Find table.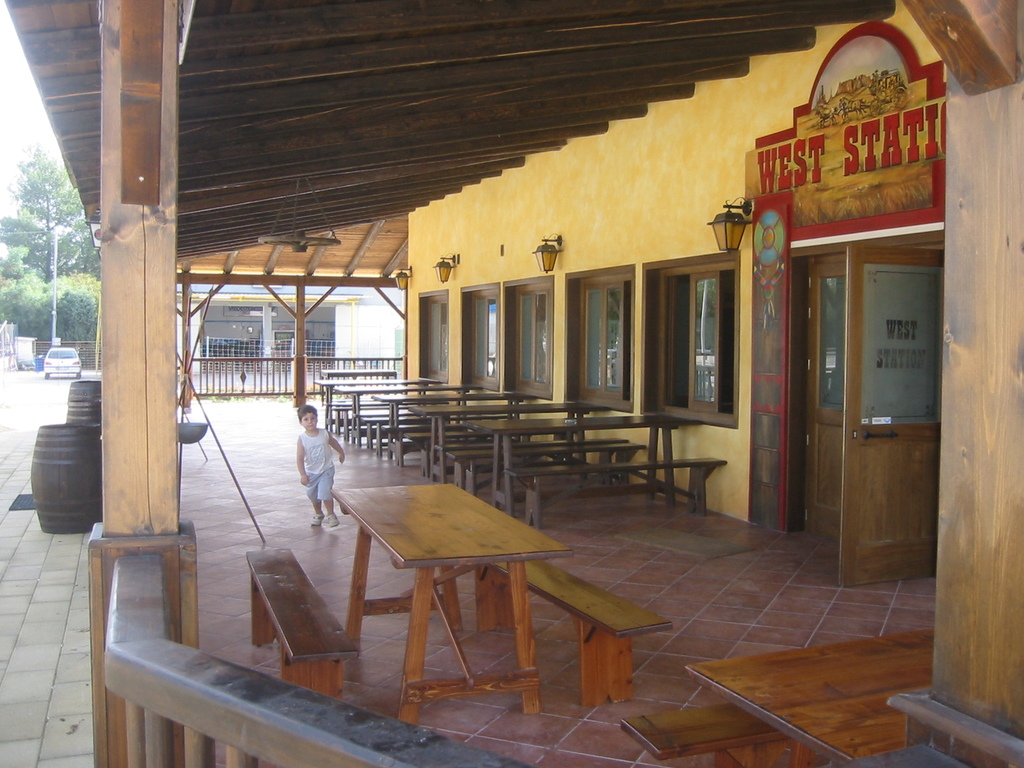
684, 625, 933, 767.
